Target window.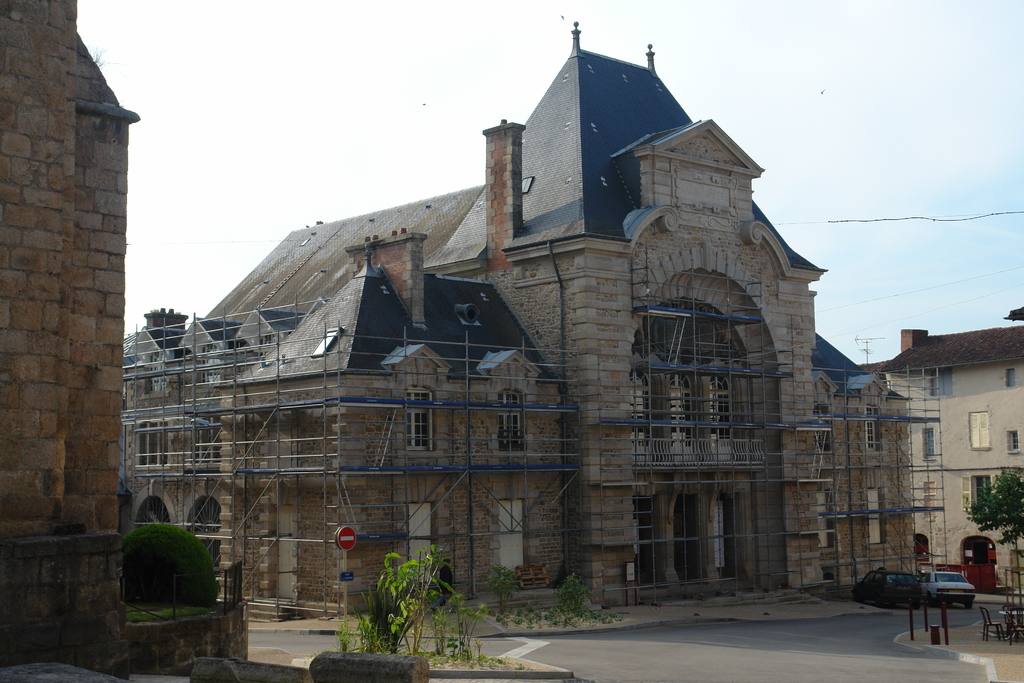
Target region: x1=868 y1=404 x2=885 y2=447.
